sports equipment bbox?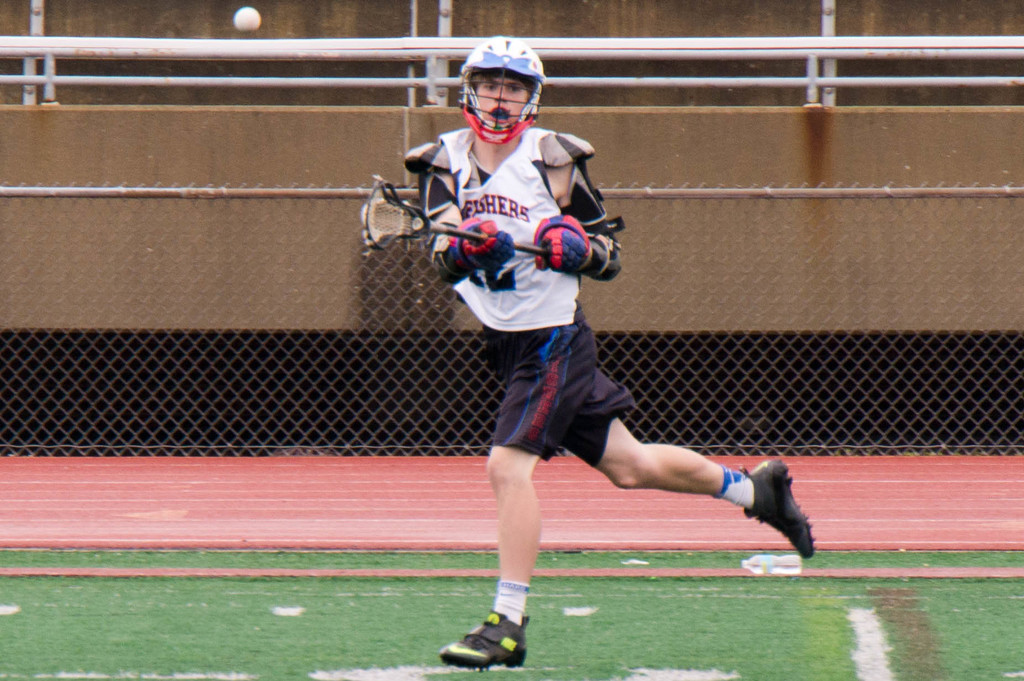
bbox(435, 608, 532, 672)
